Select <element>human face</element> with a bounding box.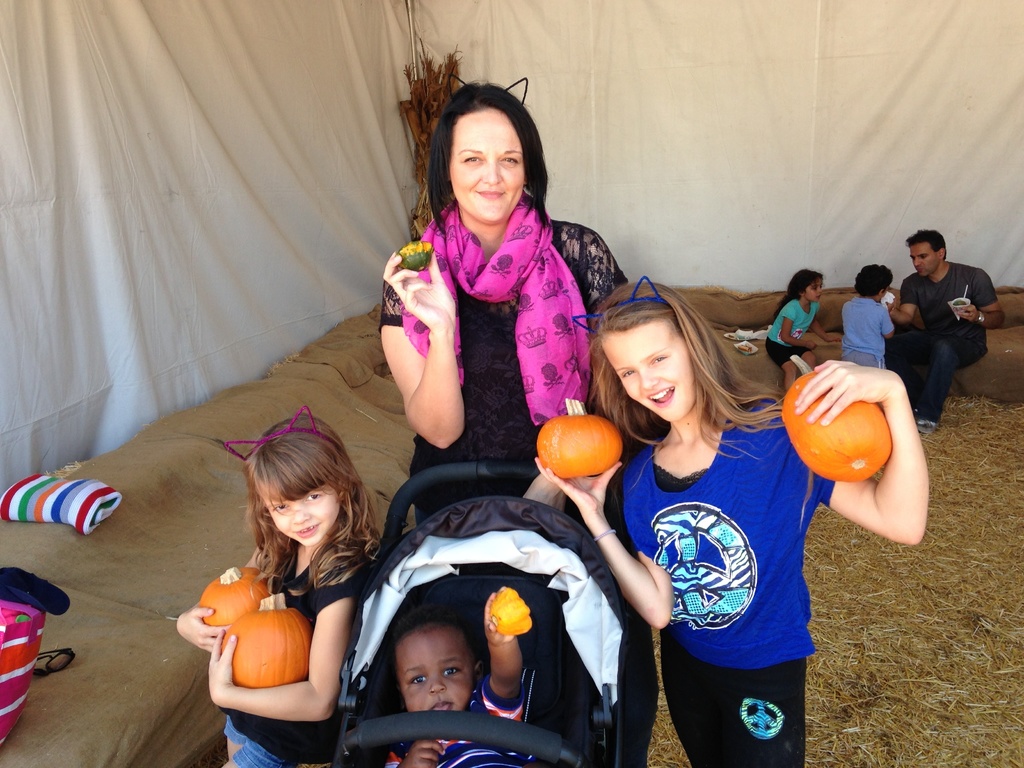
<region>397, 631, 474, 714</region>.
